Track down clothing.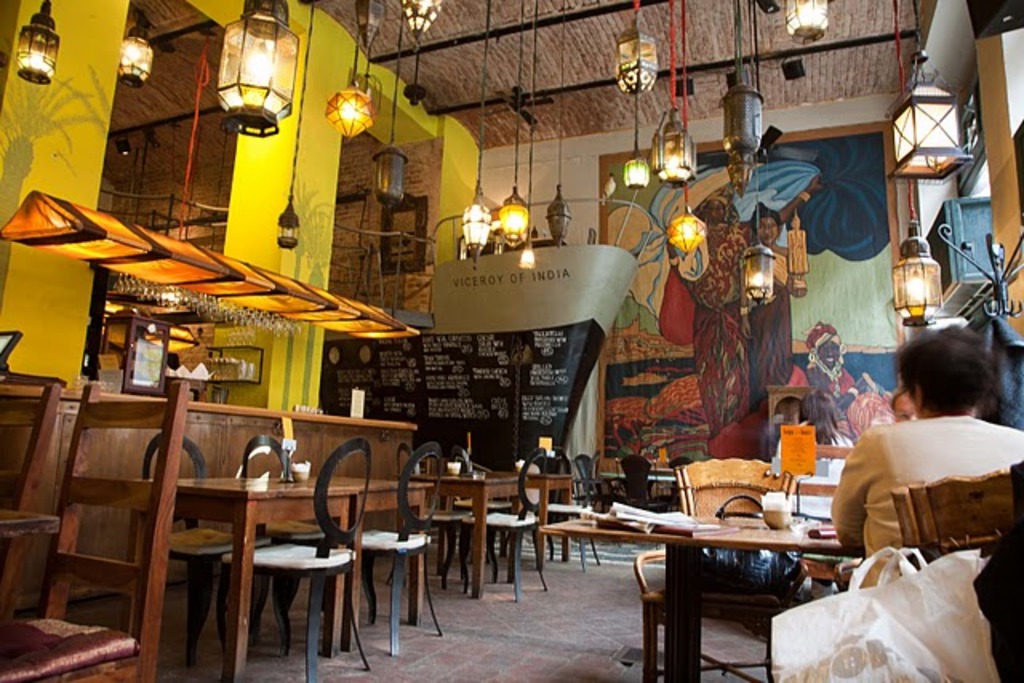
Tracked to {"x1": 766, "y1": 427, "x2": 851, "y2": 499}.
